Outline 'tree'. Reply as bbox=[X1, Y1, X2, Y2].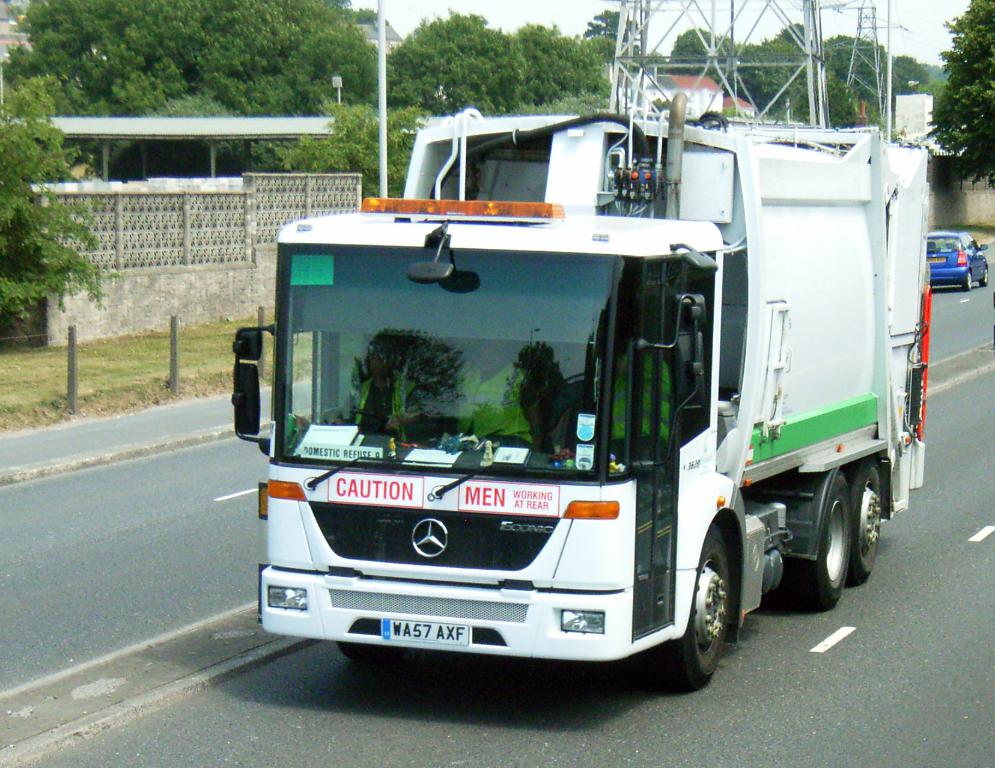
bbox=[2, 0, 400, 182].
